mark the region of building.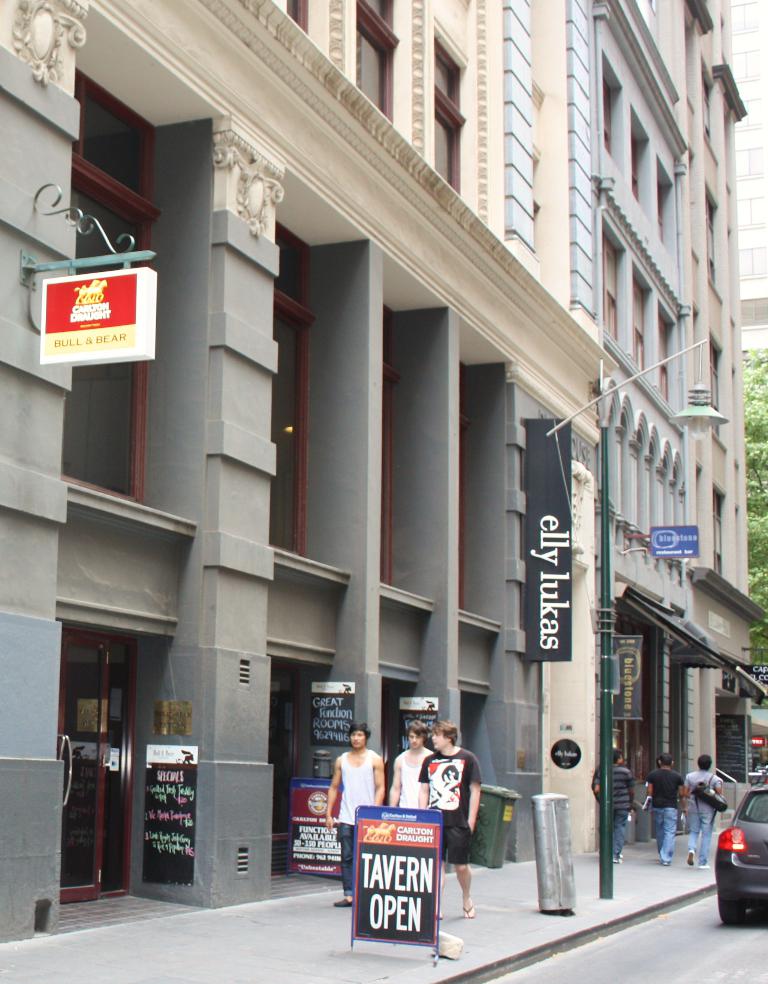
Region: 509,0,687,842.
